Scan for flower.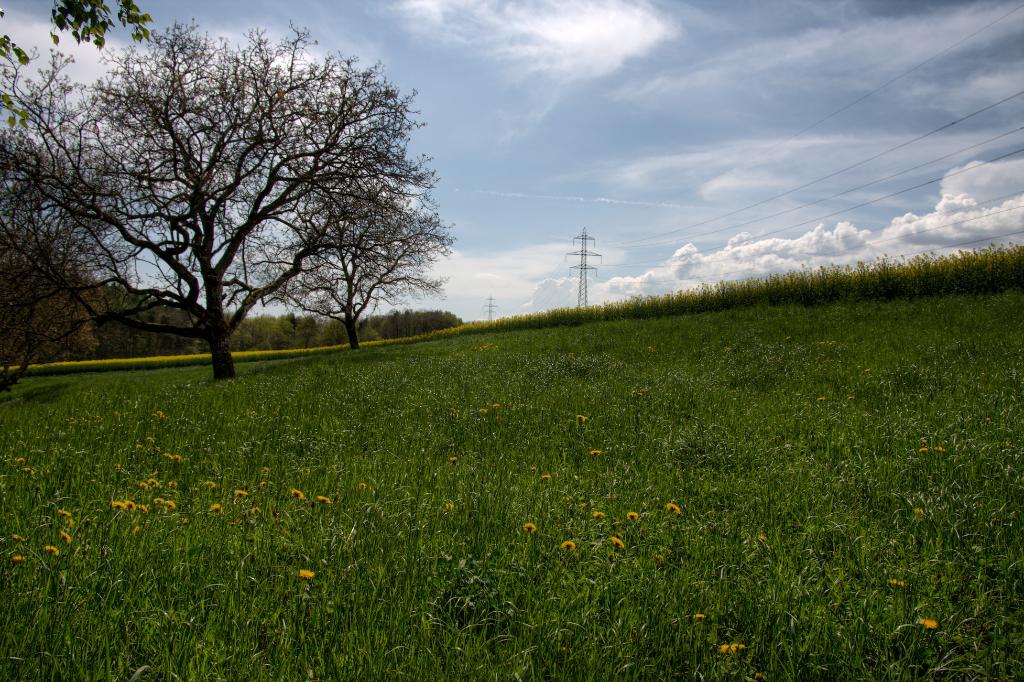
Scan result: [x1=692, y1=612, x2=702, y2=622].
